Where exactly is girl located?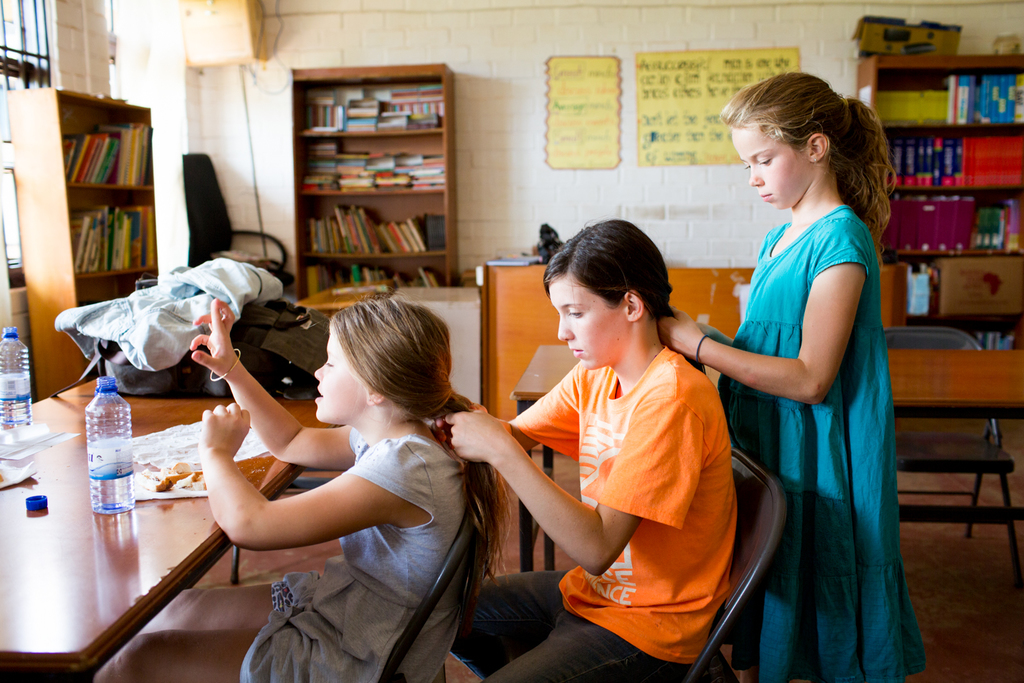
Its bounding box is 659 72 924 682.
